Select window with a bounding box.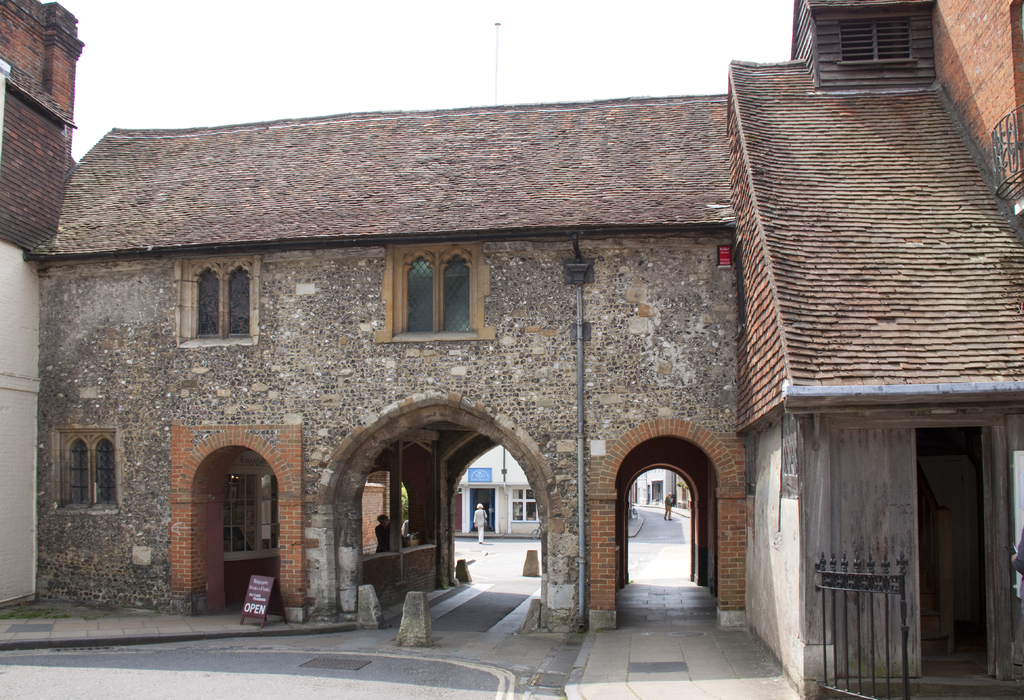
[225, 470, 275, 546].
